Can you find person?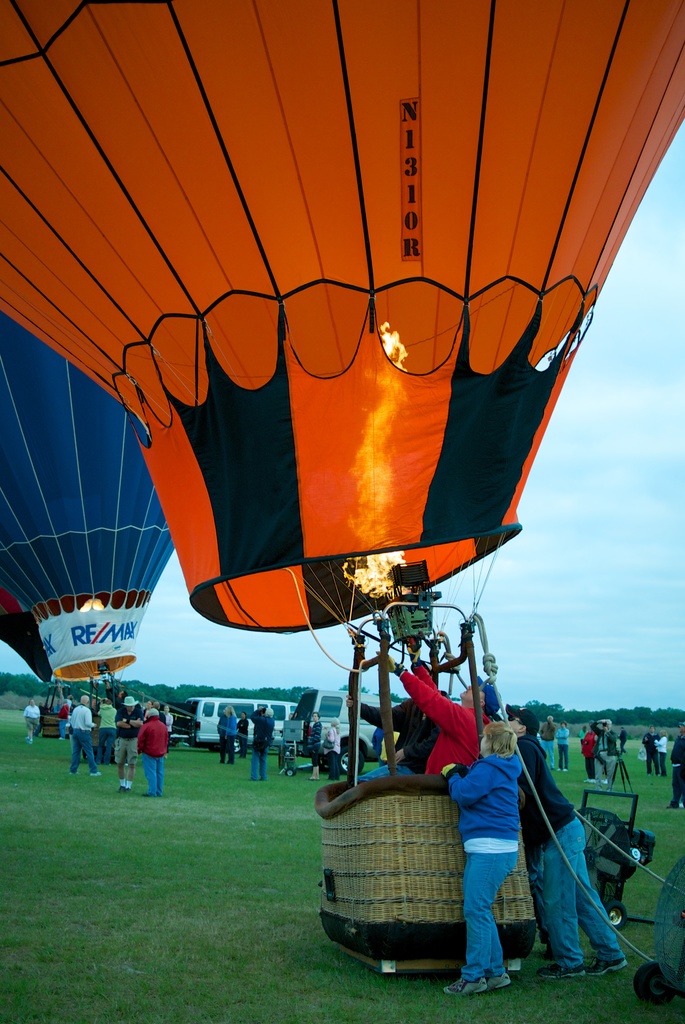
Yes, bounding box: box(646, 724, 660, 776).
